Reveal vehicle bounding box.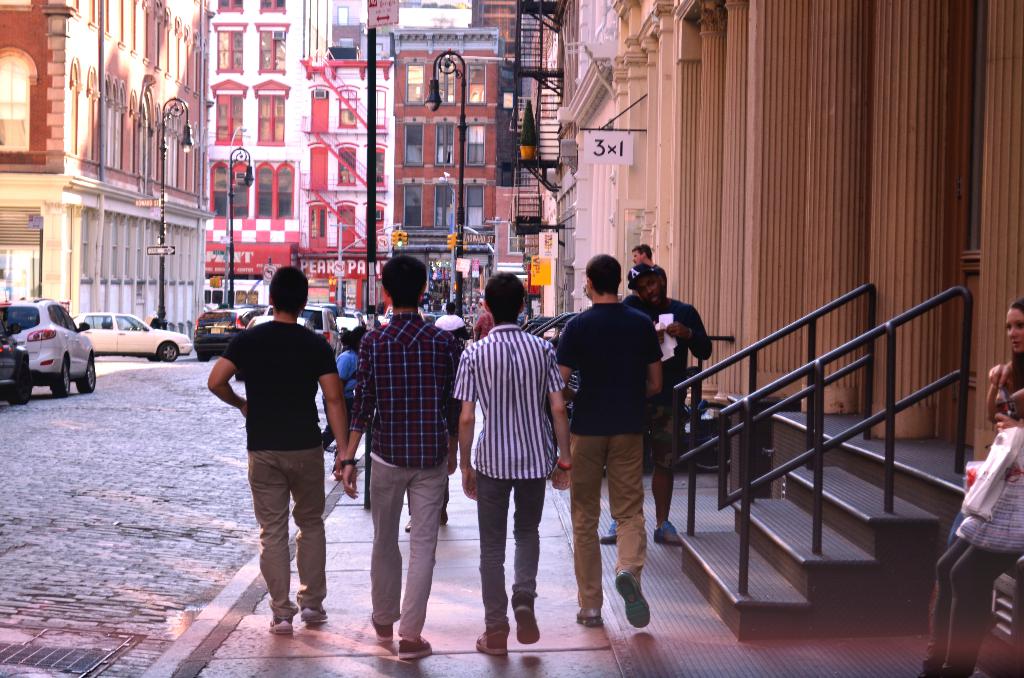
Revealed: 373:304:390:325.
